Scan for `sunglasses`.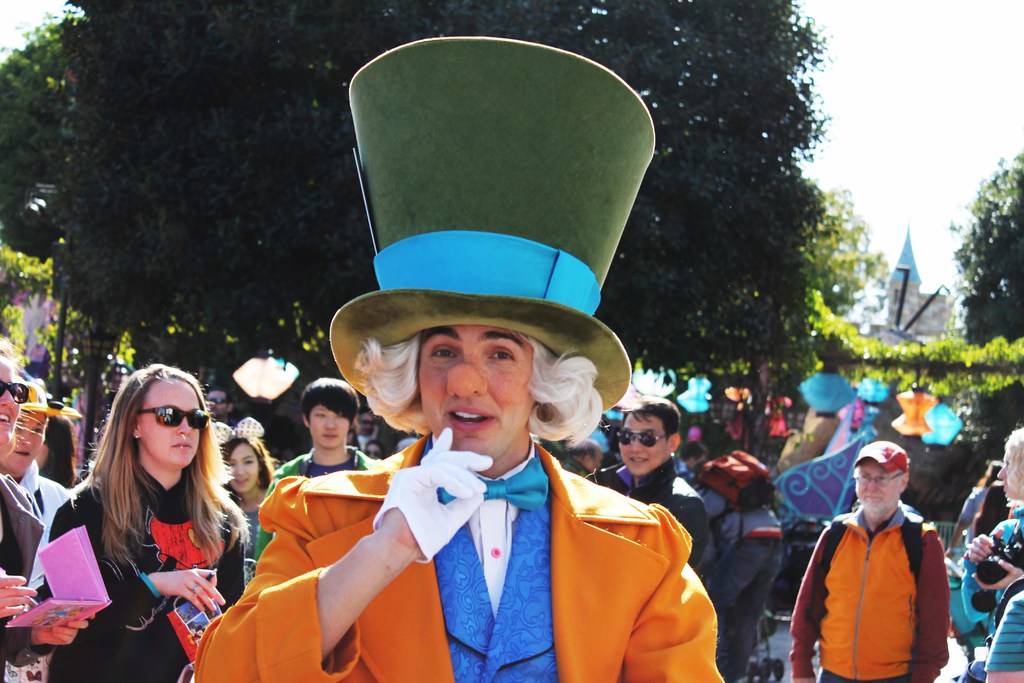
Scan result: [619,429,666,446].
